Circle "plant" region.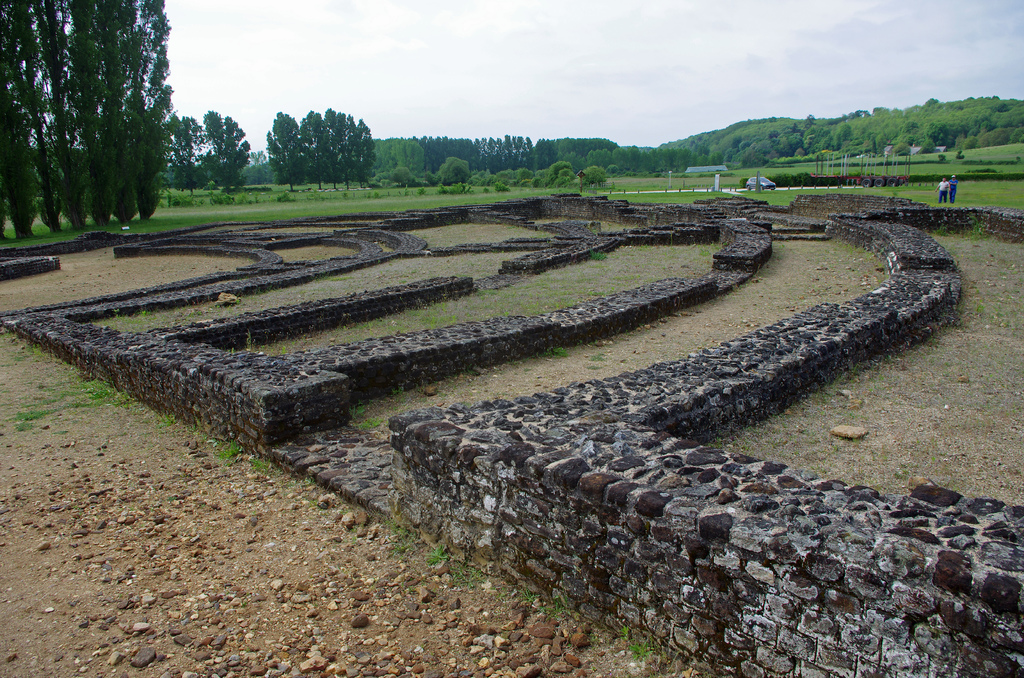
Region: BBox(53, 385, 90, 412).
